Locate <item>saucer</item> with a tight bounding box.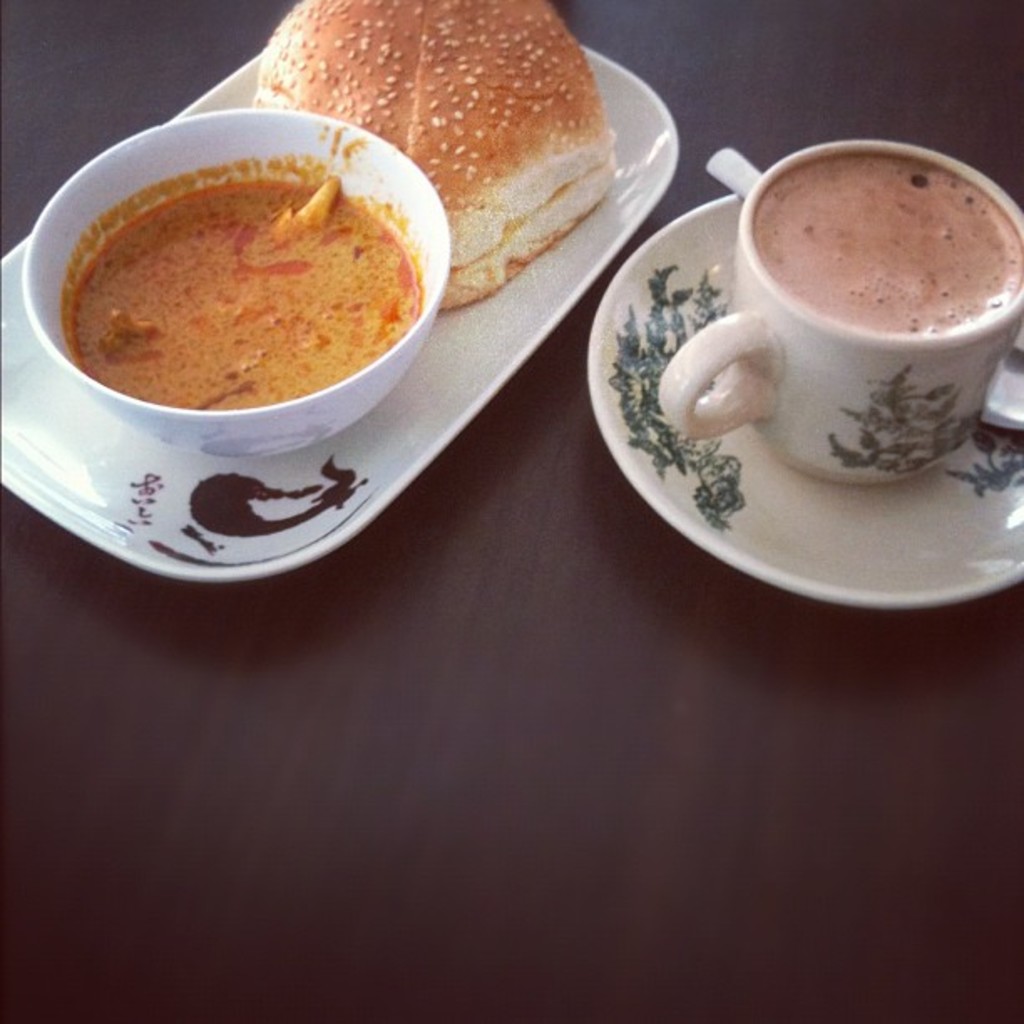
pyautogui.locateOnScreen(581, 191, 1022, 612).
